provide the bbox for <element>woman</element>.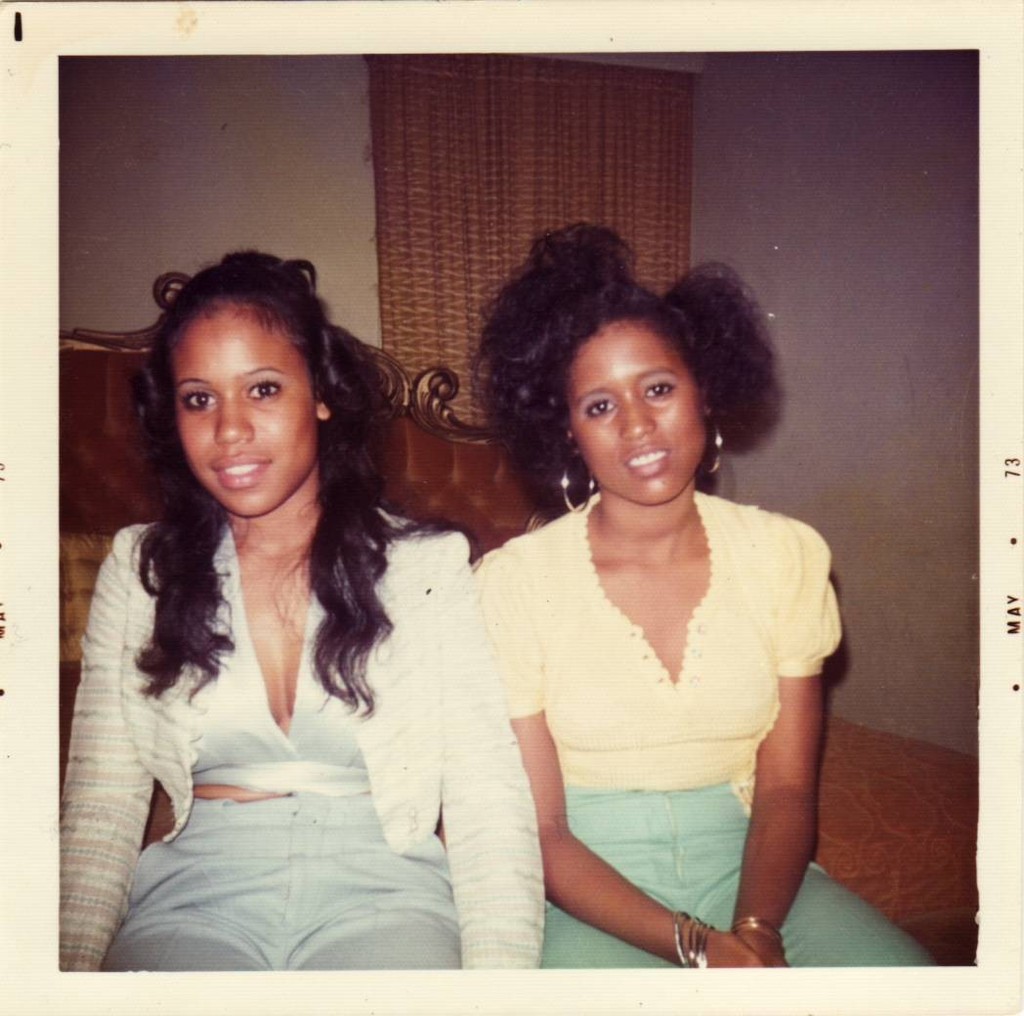
[x1=53, y1=256, x2=480, y2=996].
